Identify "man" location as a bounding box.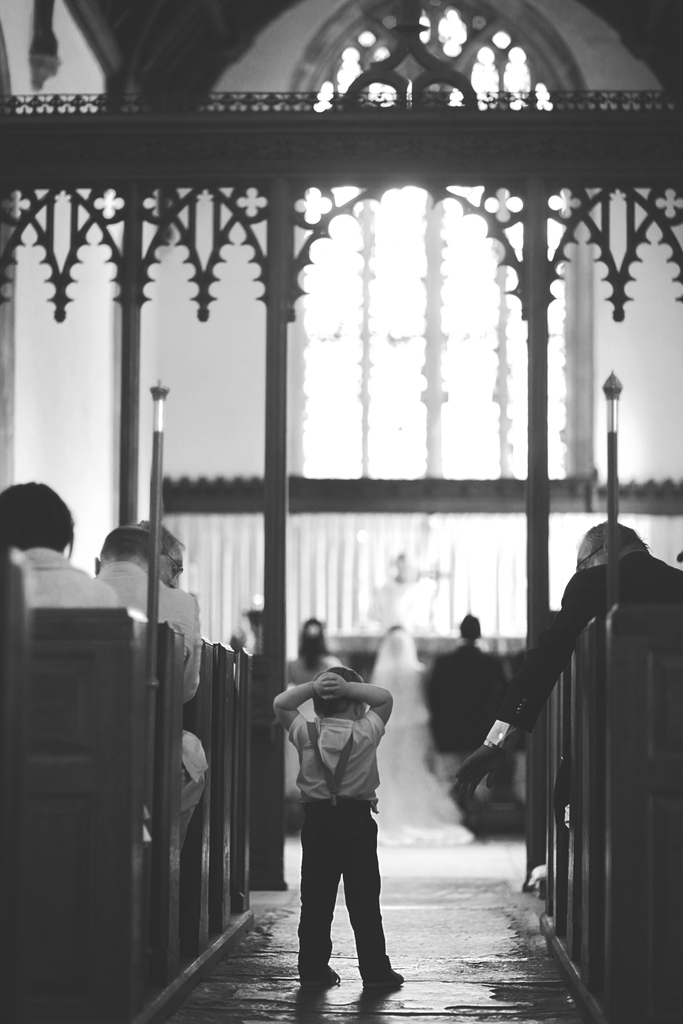
pyautogui.locateOnScreen(274, 644, 411, 1008).
